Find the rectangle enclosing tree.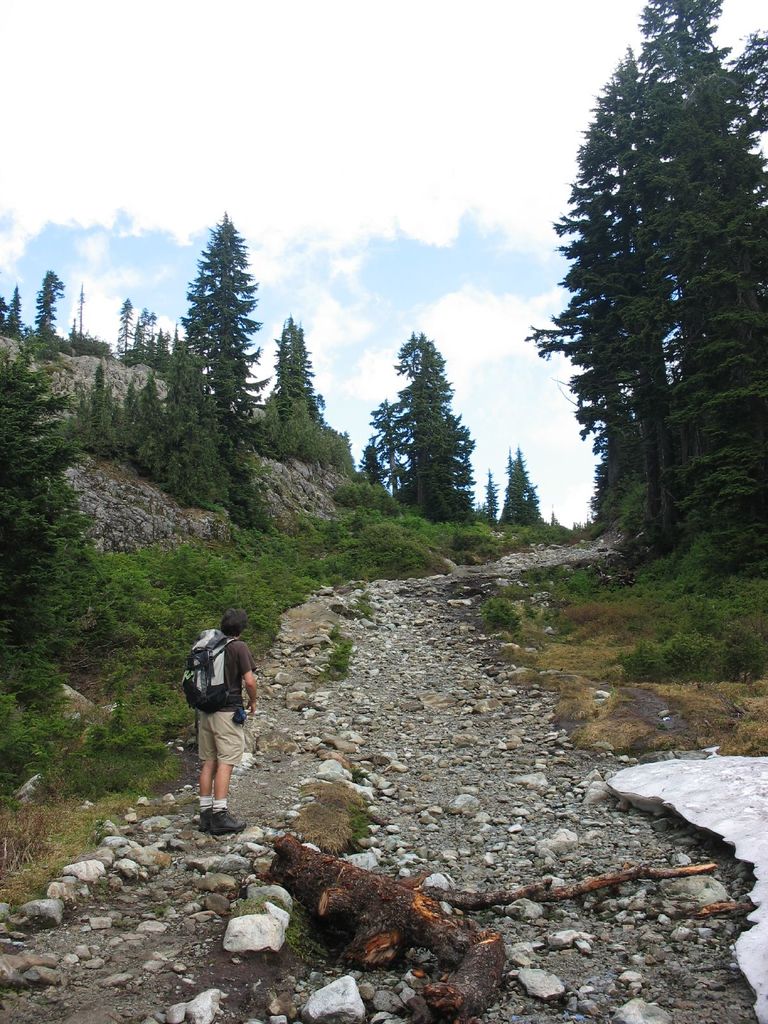
481, 468, 499, 528.
